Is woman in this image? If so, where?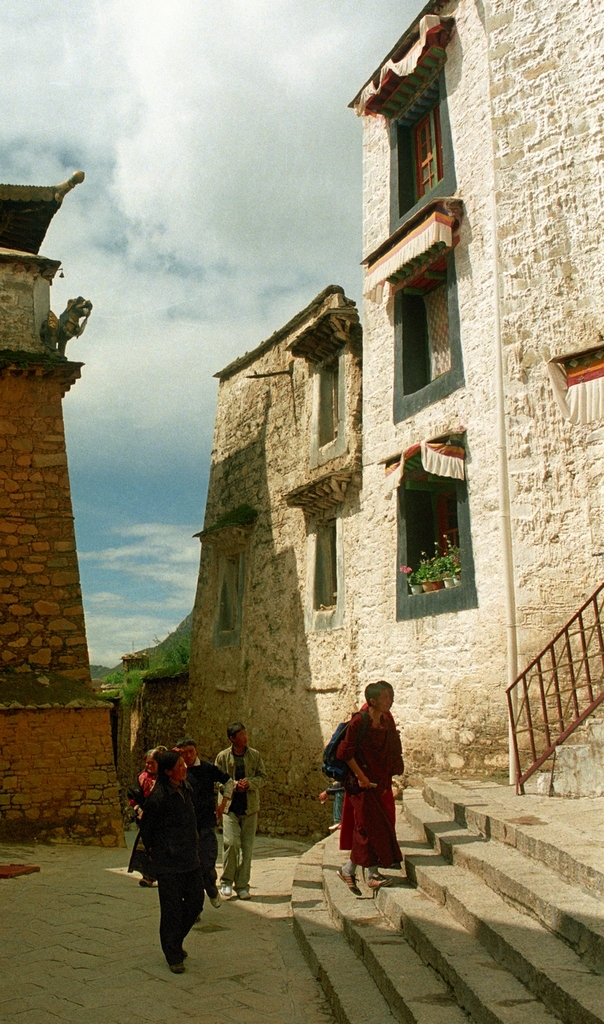
Yes, at (325,691,416,896).
